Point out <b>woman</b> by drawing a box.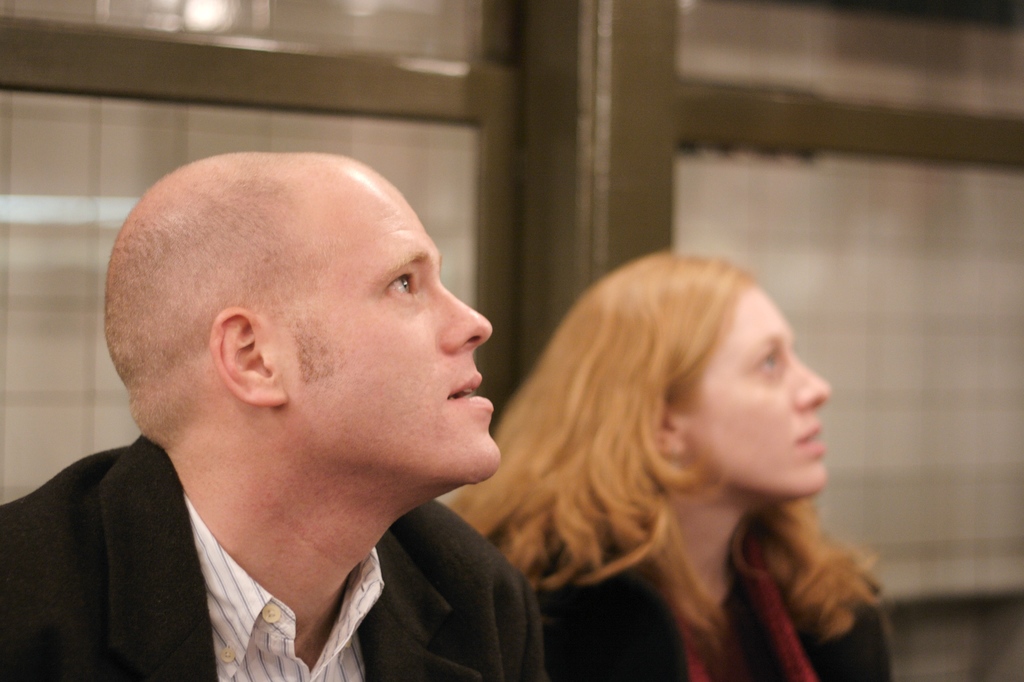
459, 229, 893, 672.
